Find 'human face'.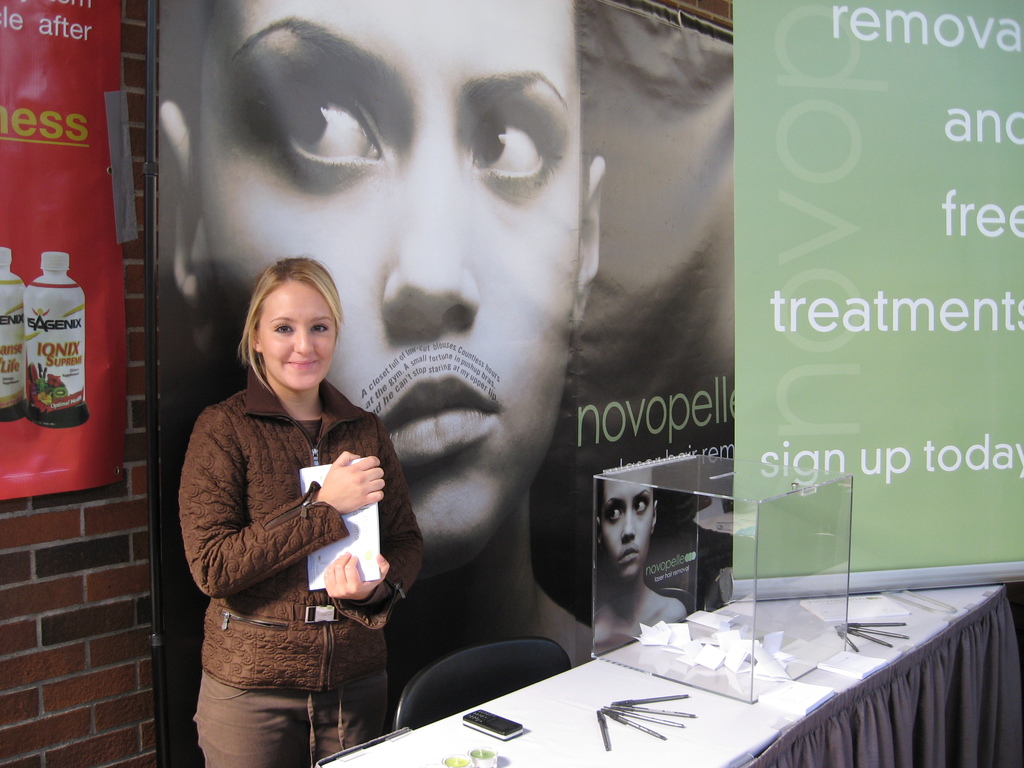
[195,0,576,567].
